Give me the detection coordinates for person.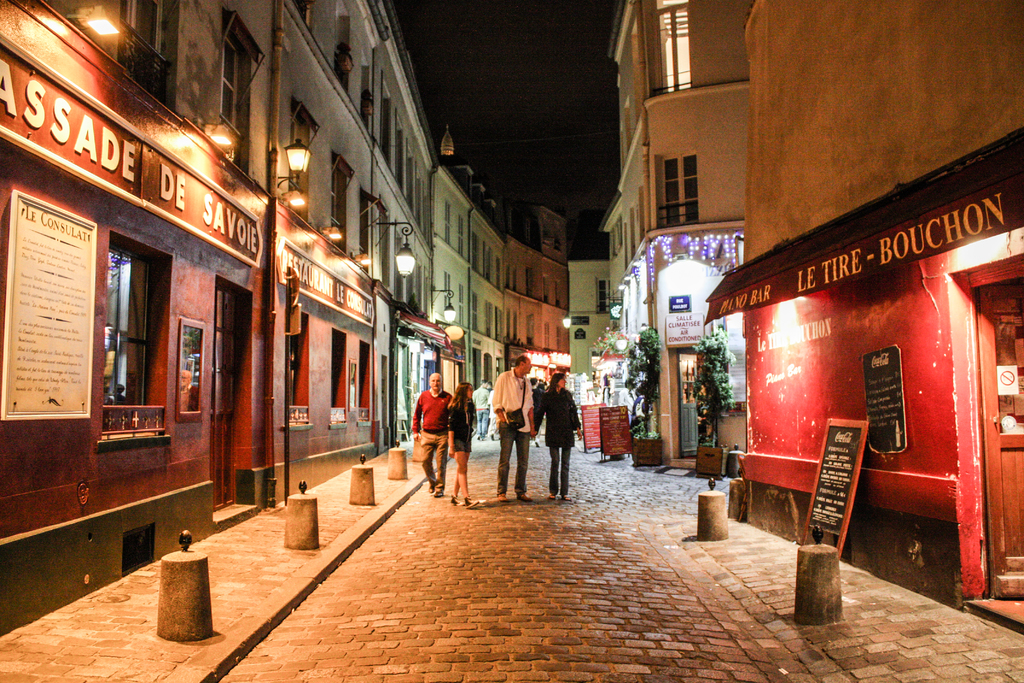
{"x1": 616, "y1": 381, "x2": 636, "y2": 419}.
